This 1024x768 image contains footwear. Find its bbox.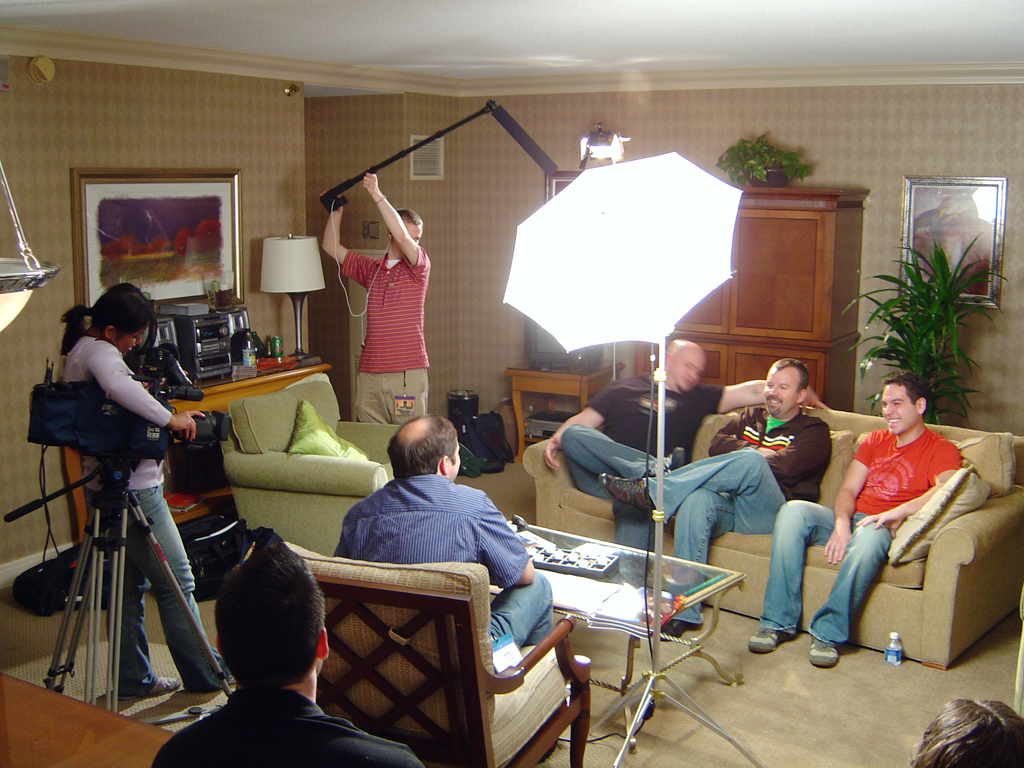
<bbox>807, 635, 837, 666</bbox>.
